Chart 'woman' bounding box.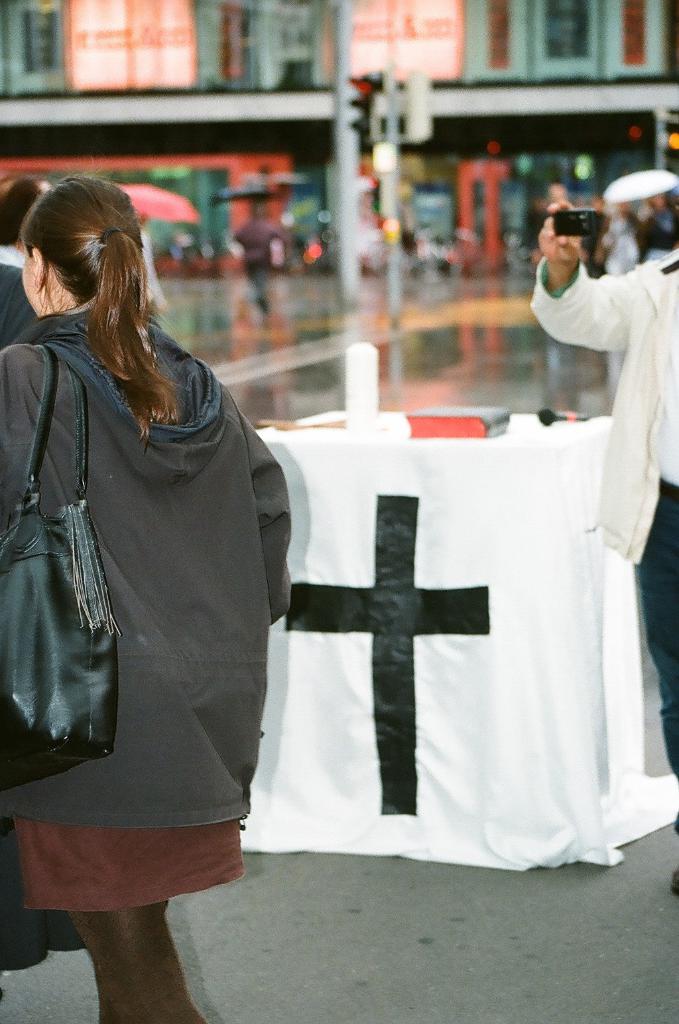
Charted: (x1=18, y1=194, x2=282, y2=921).
